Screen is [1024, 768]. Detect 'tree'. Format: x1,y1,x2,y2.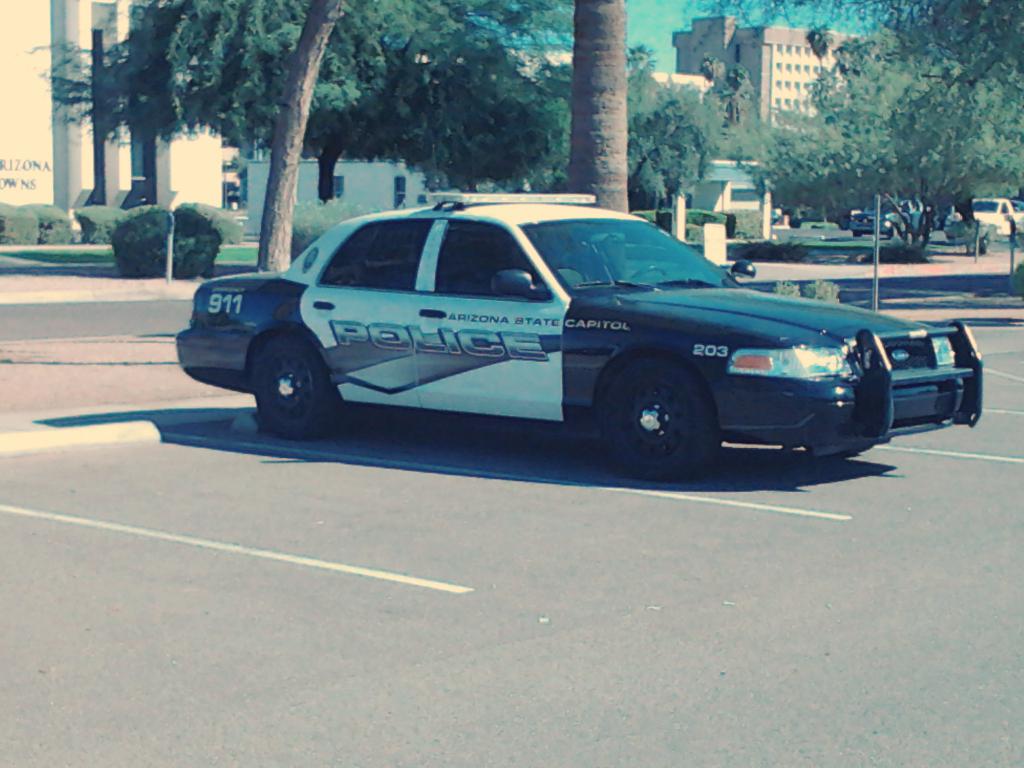
426,31,716,237.
